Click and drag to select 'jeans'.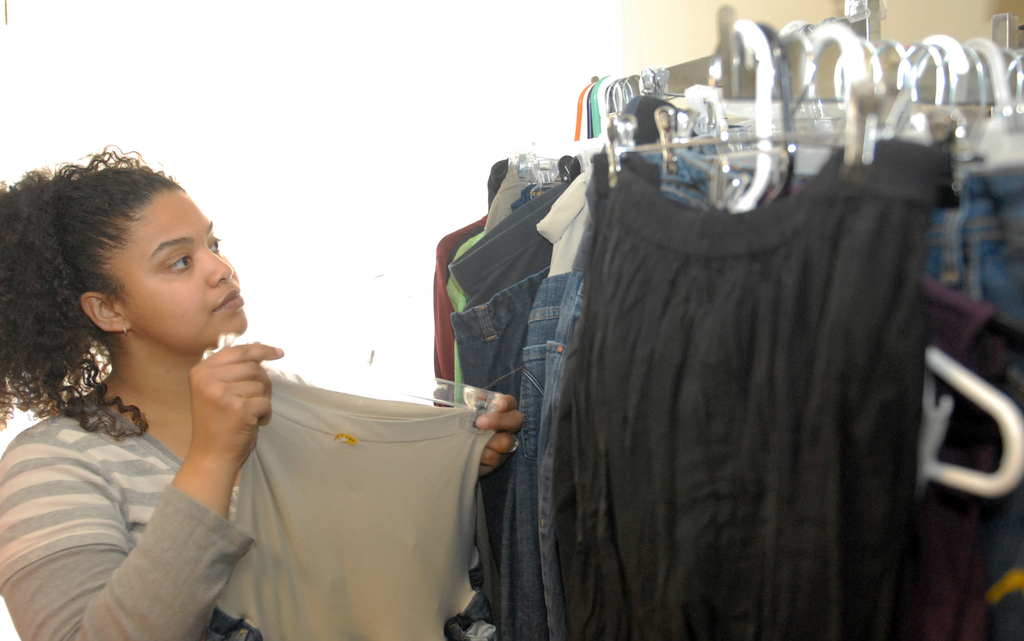
Selection: select_region(945, 173, 1023, 640).
